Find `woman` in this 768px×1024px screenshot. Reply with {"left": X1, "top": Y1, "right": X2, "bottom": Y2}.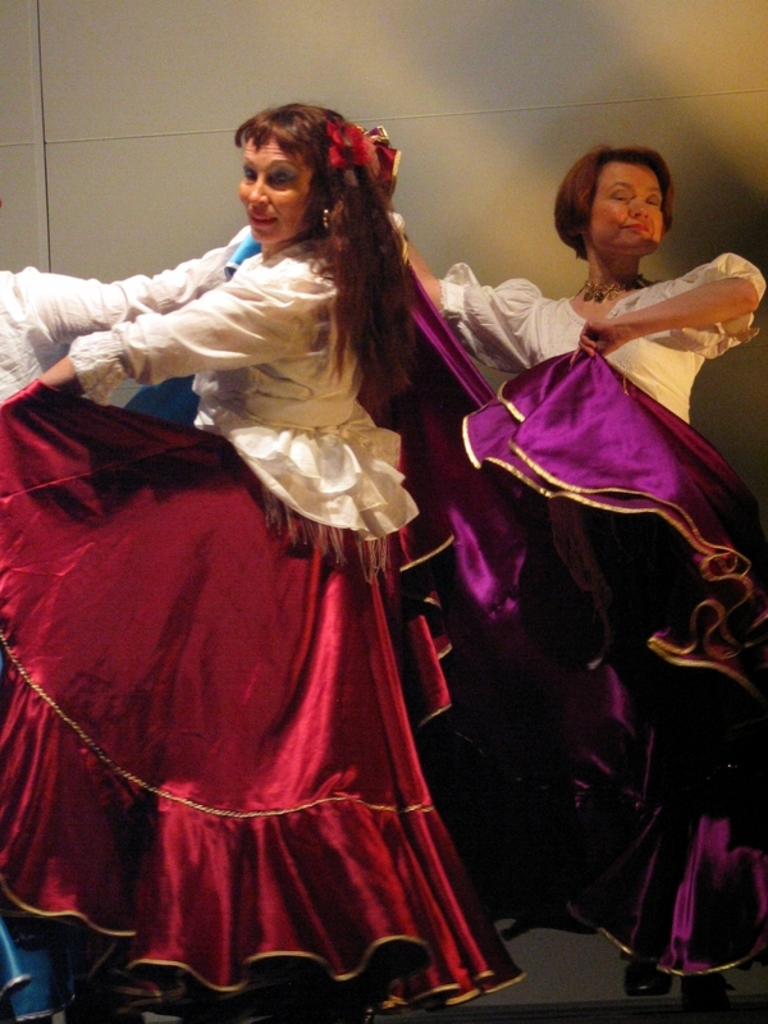
{"left": 40, "top": 131, "right": 492, "bottom": 1004}.
